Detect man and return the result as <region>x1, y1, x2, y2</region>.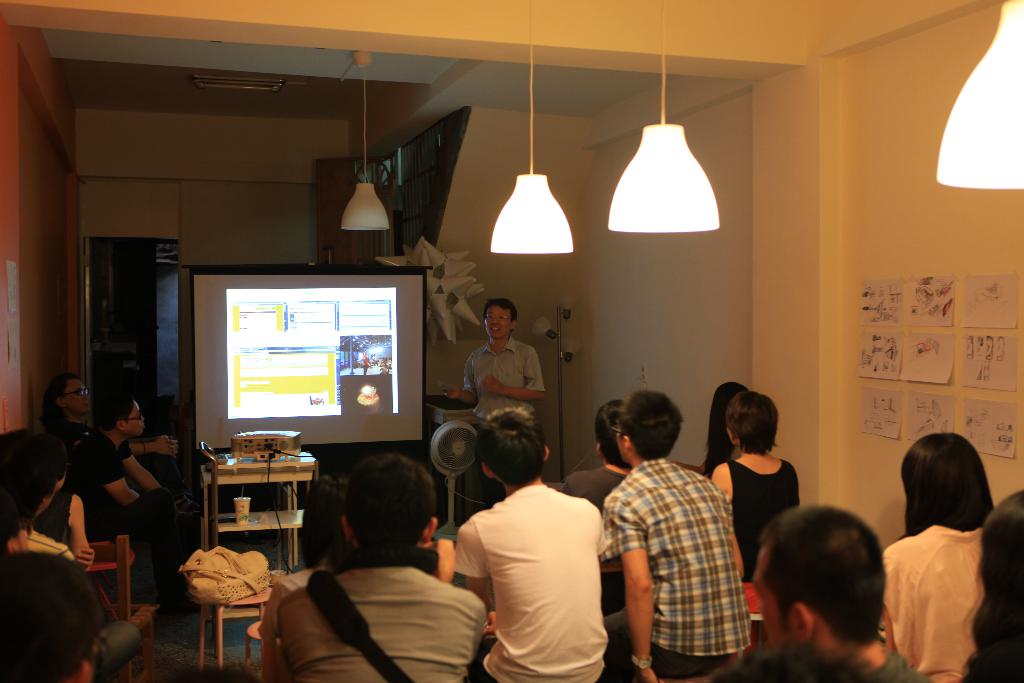
<region>556, 401, 632, 613</region>.
